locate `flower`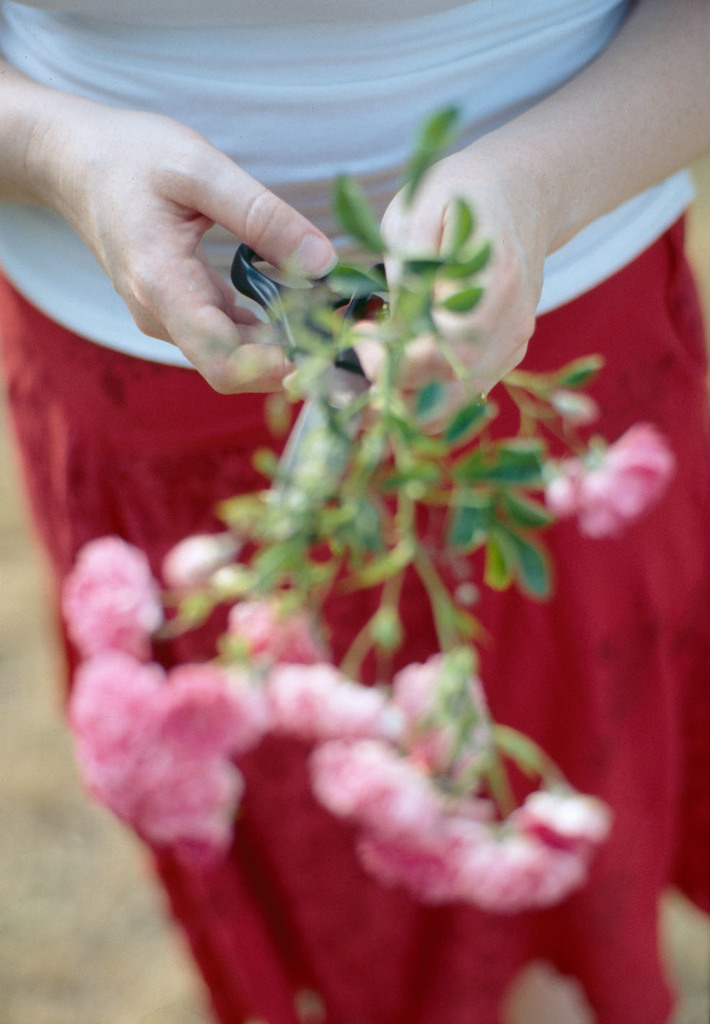
(left=545, top=415, right=676, bottom=539)
